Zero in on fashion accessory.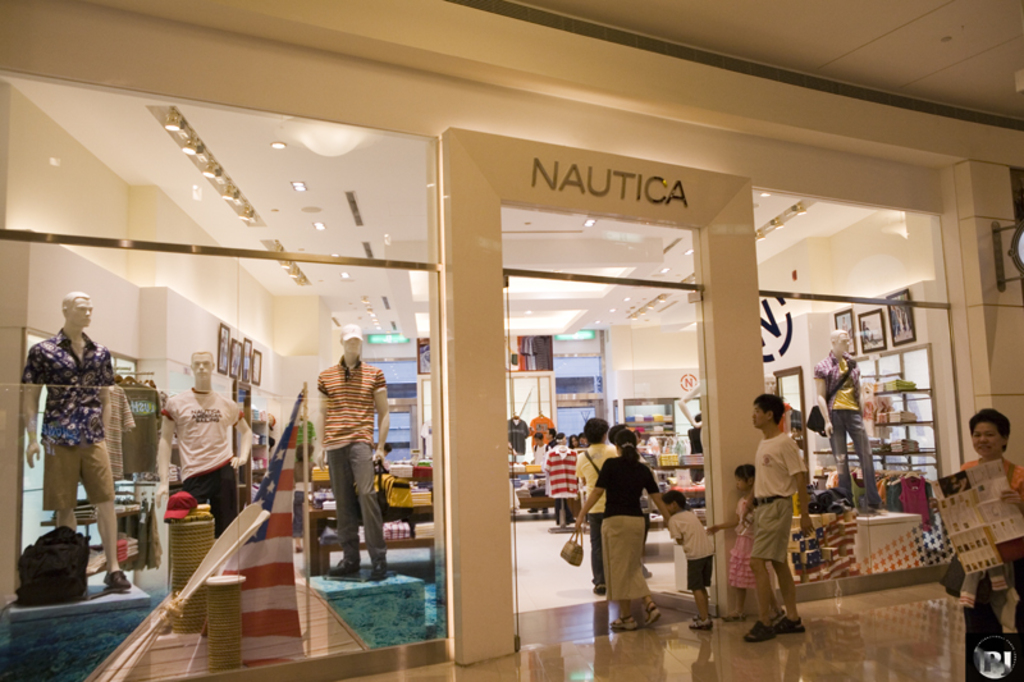
Zeroed in: {"left": 804, "top": 360, "right": 856, "bottom": 436}.
